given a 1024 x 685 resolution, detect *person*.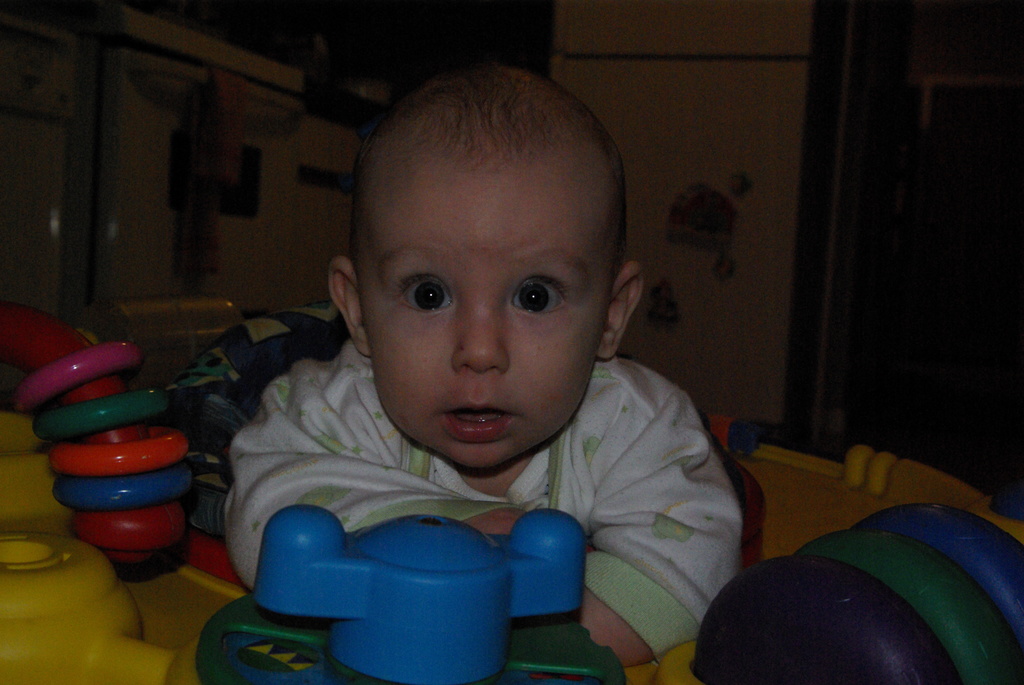
select_region(190, 74, 756, 684).
